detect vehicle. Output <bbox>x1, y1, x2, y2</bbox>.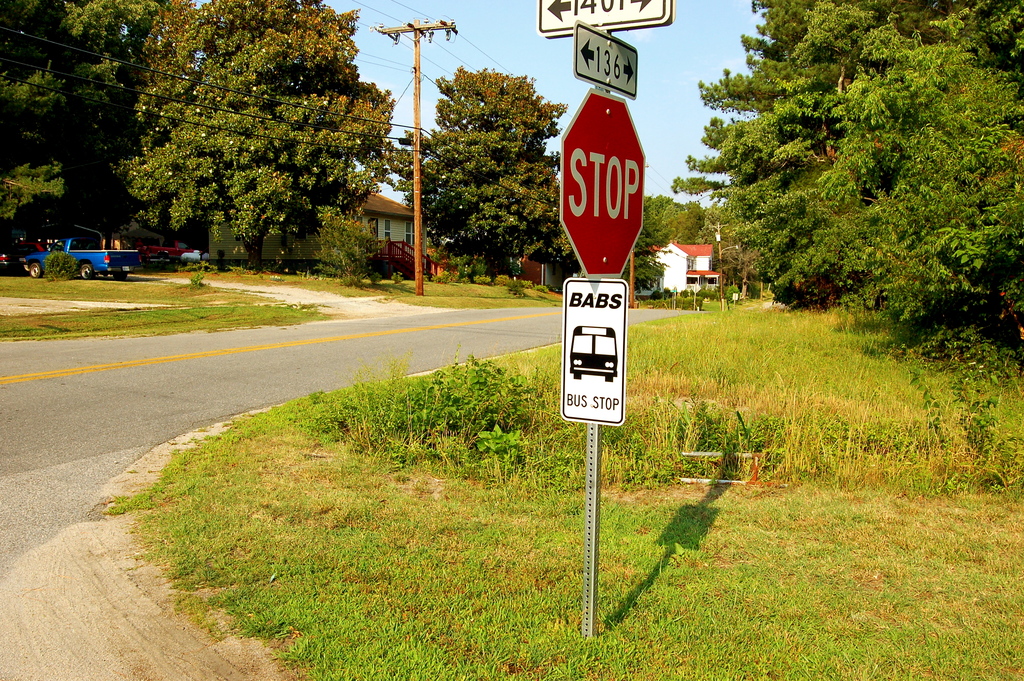
<bbox>33, 228, 131, 279</bbox>.
